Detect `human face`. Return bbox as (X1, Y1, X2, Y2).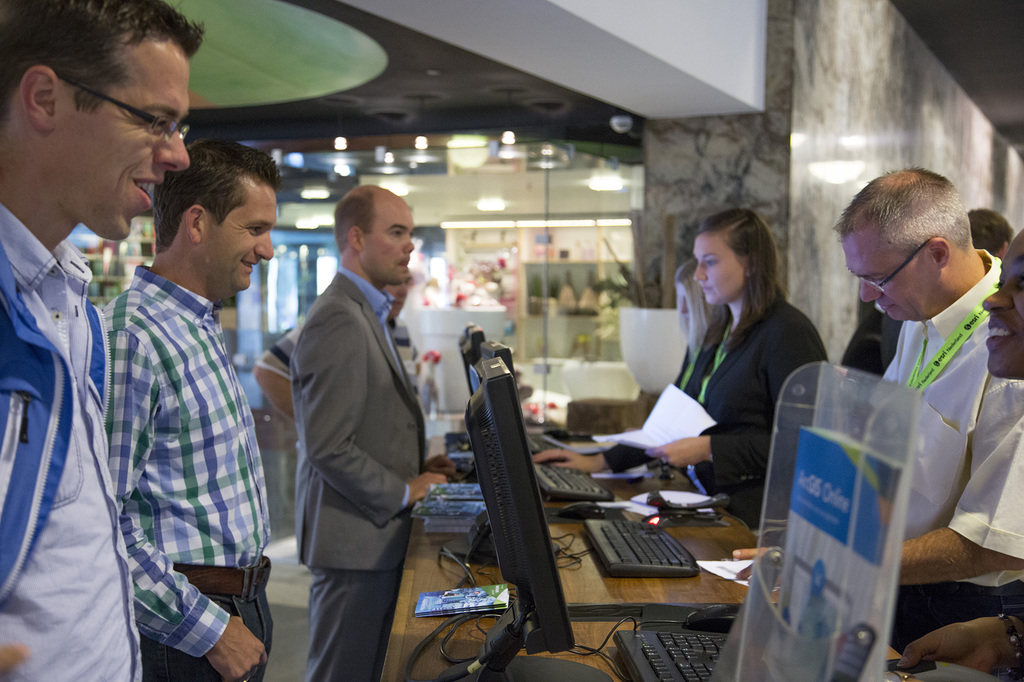
(694, 235, 741, 305).
